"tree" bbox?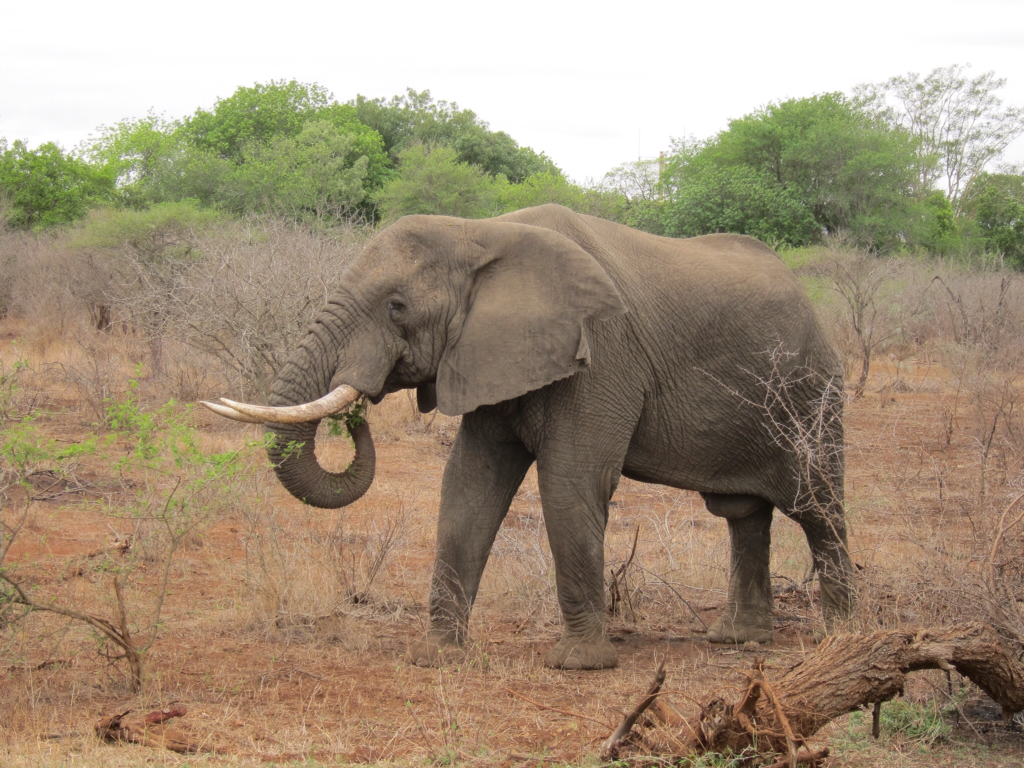
{"x1": 346, "y1": 83, "x2": 501, "y2": 168}
